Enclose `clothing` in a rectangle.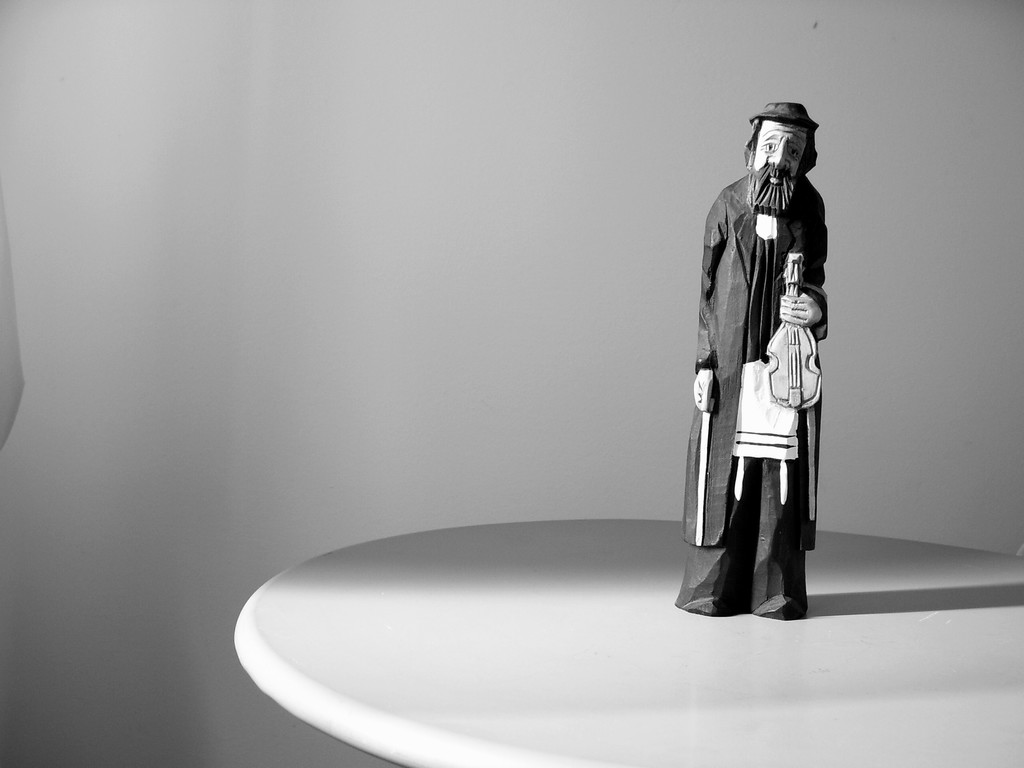
x1=681 y1=119 x2=831 y2=596.
